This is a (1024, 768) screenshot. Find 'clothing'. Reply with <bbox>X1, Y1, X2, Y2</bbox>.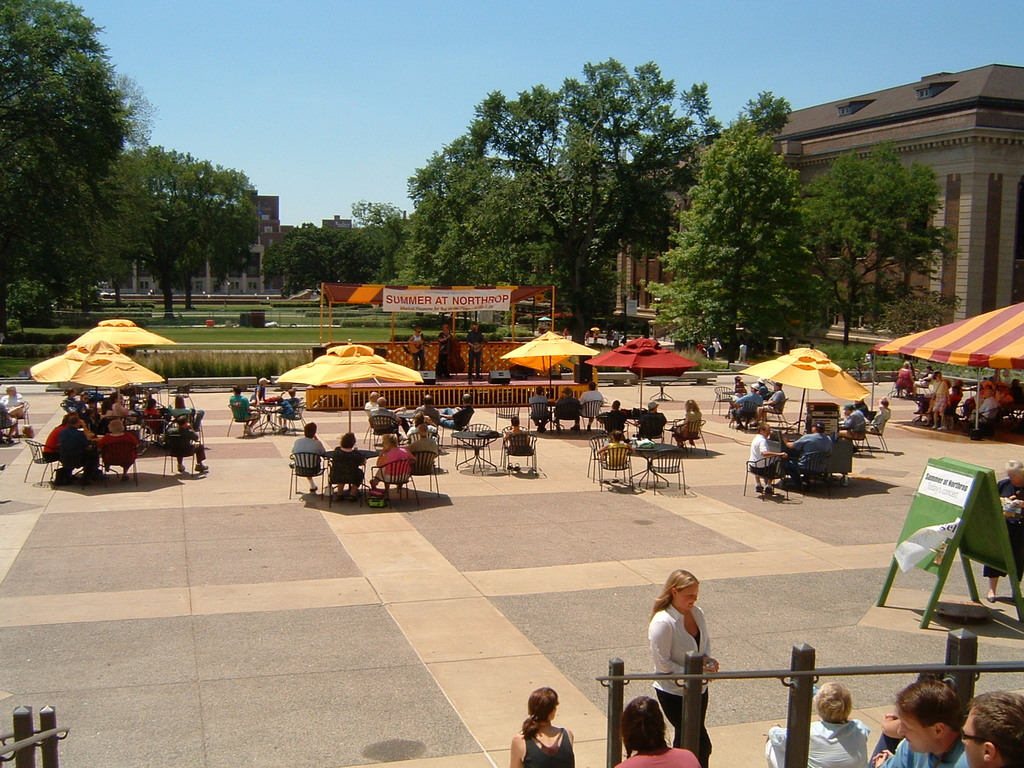
<bbox>575, 387, 607, 432</bbox>.
